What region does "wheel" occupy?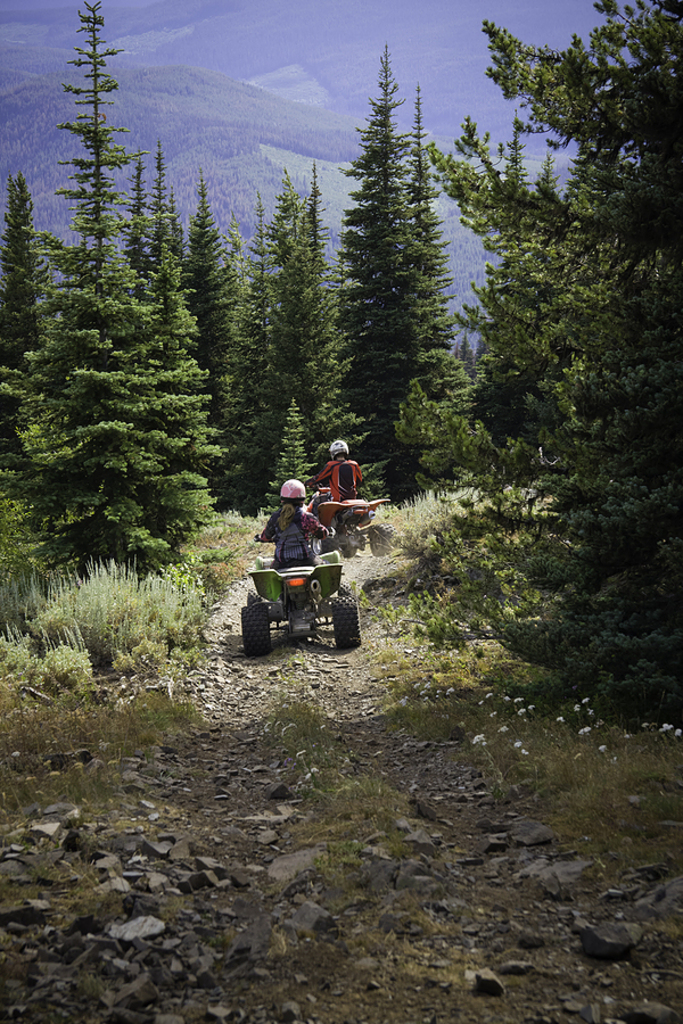
(x1=246, y1=588, x2=266, y2=603).
